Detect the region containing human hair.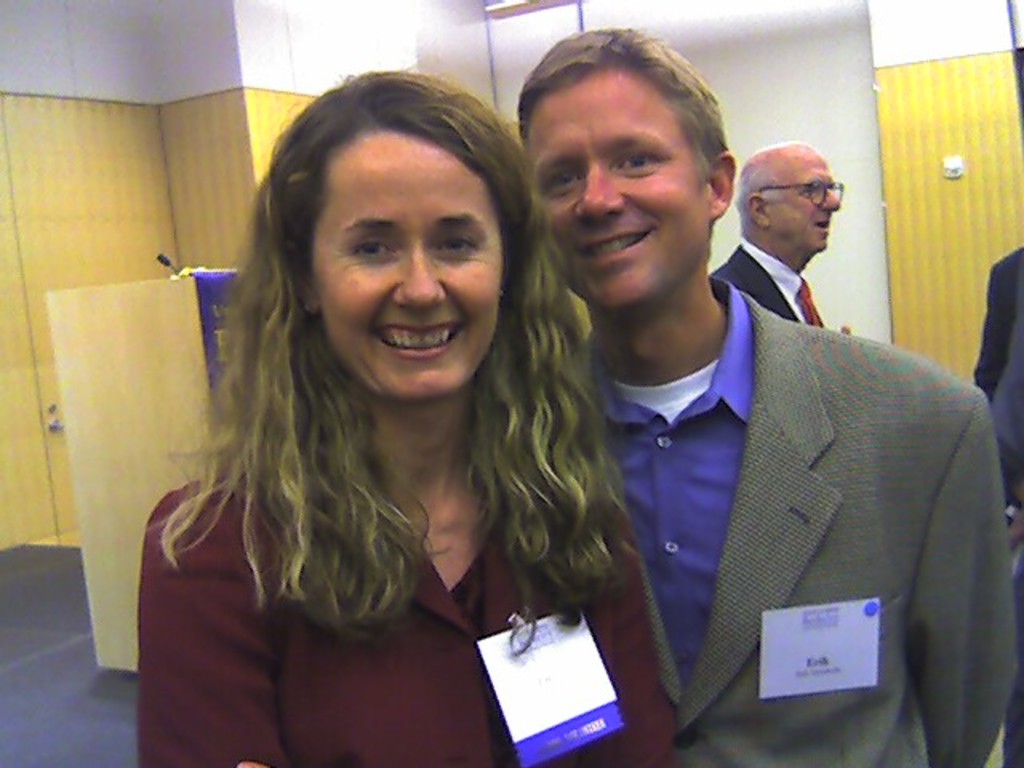
box=[512, 26, 734, 211].
